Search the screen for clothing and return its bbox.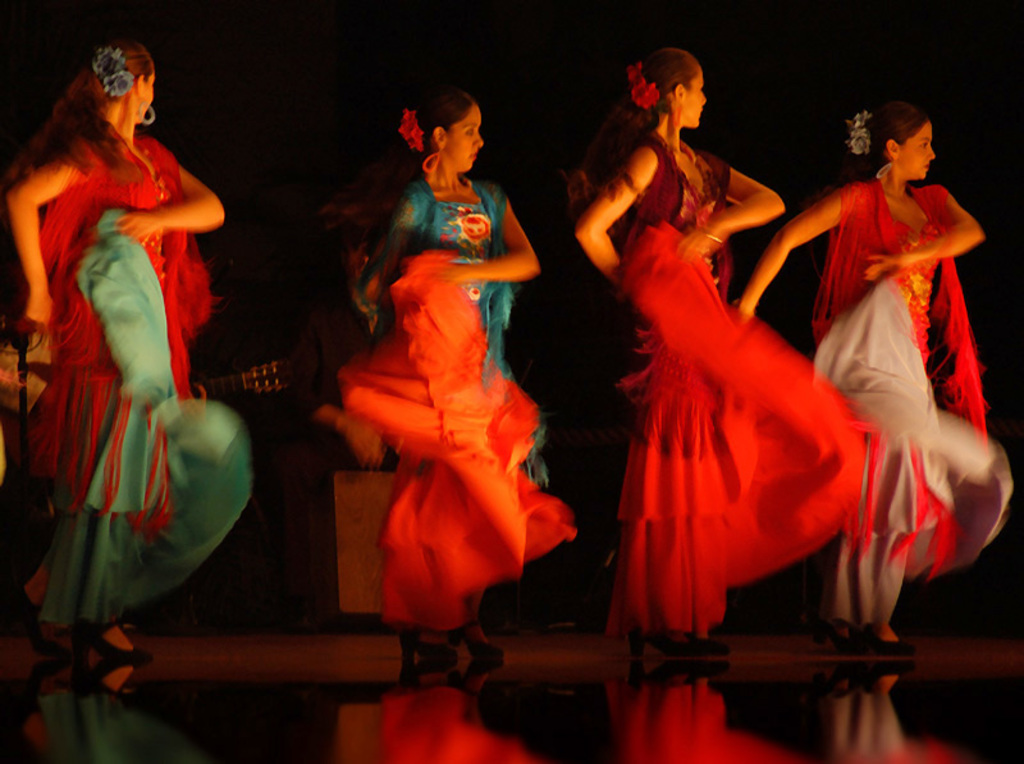
Found: pyautogui.locateOnScreen(806, 174, 1021, 663).
